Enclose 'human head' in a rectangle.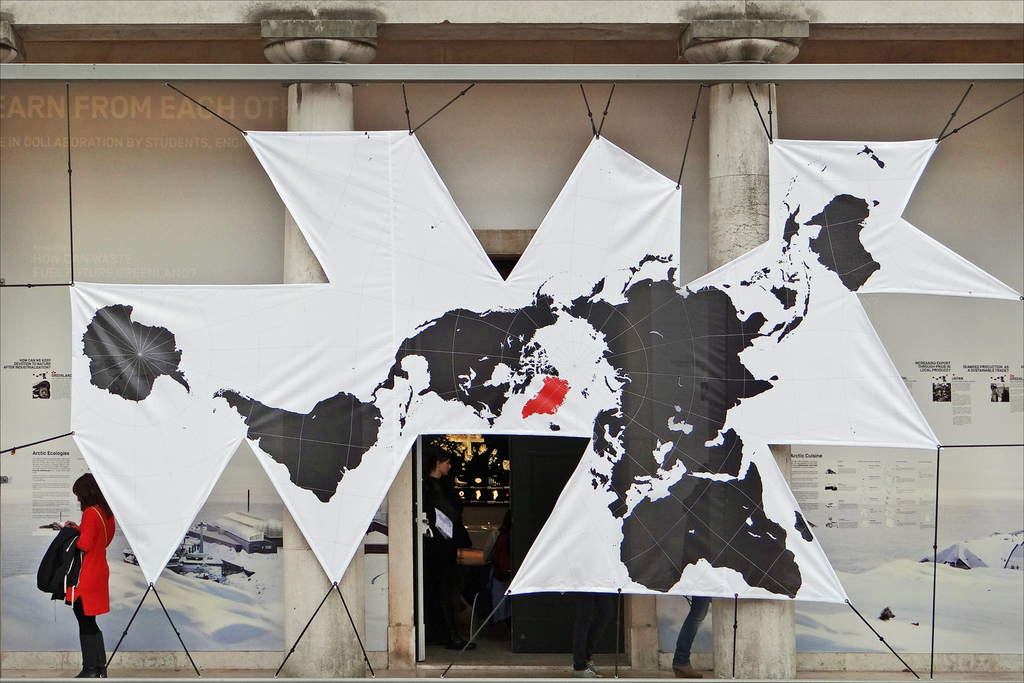
[x1=69, y1=477, x2=113, y2=519].
